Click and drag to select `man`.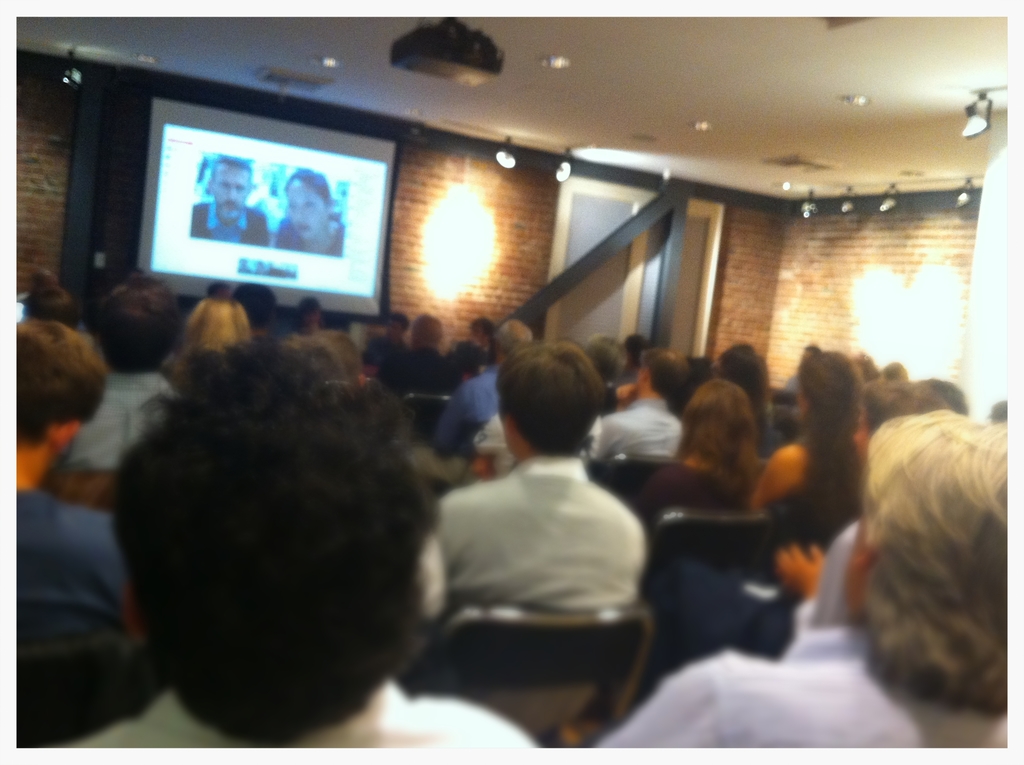
Selection: {"x1": 591, "y1": 348, "x2": 685, "y2": 465}.
